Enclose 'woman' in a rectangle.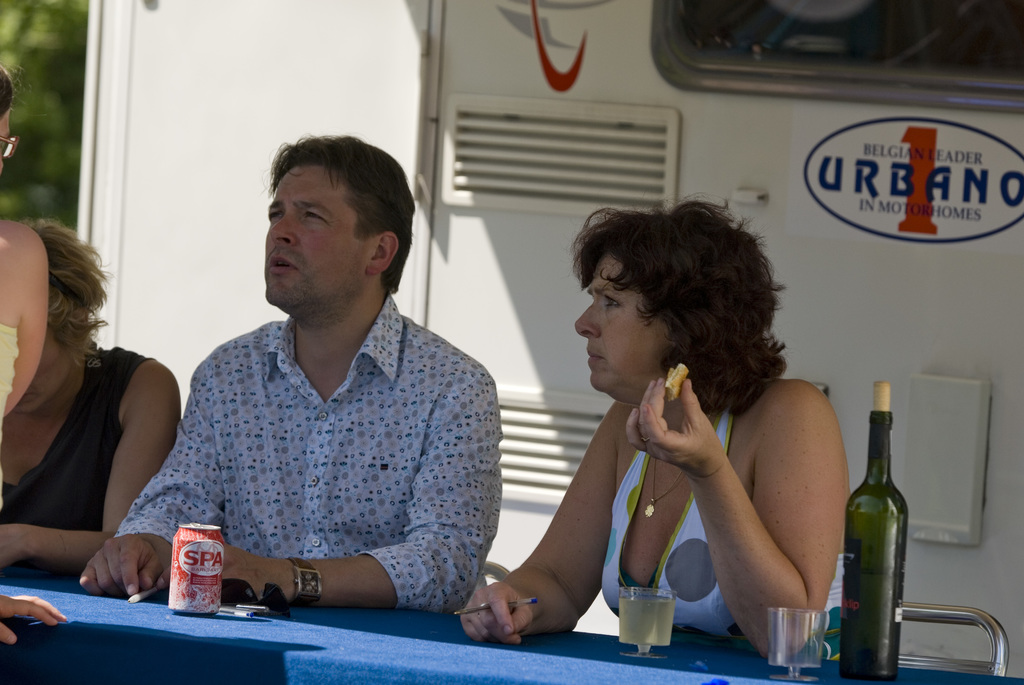
493 212 861 661.
